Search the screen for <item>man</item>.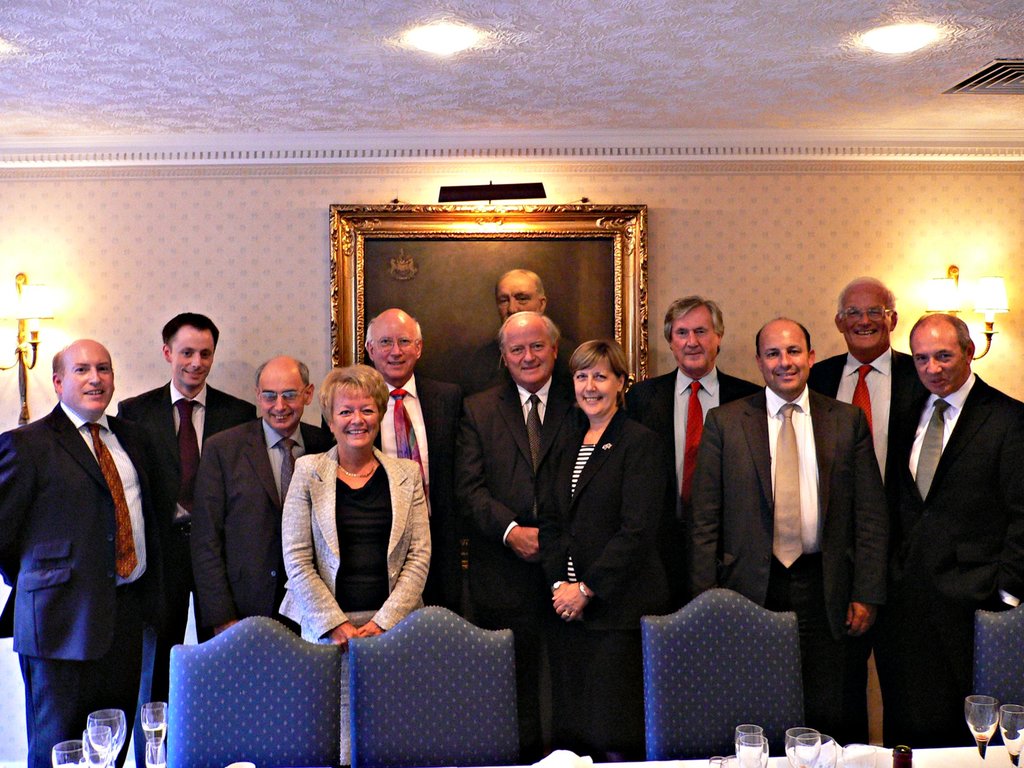
Found at (left=888, top=313, right=1023, bottom=748).
